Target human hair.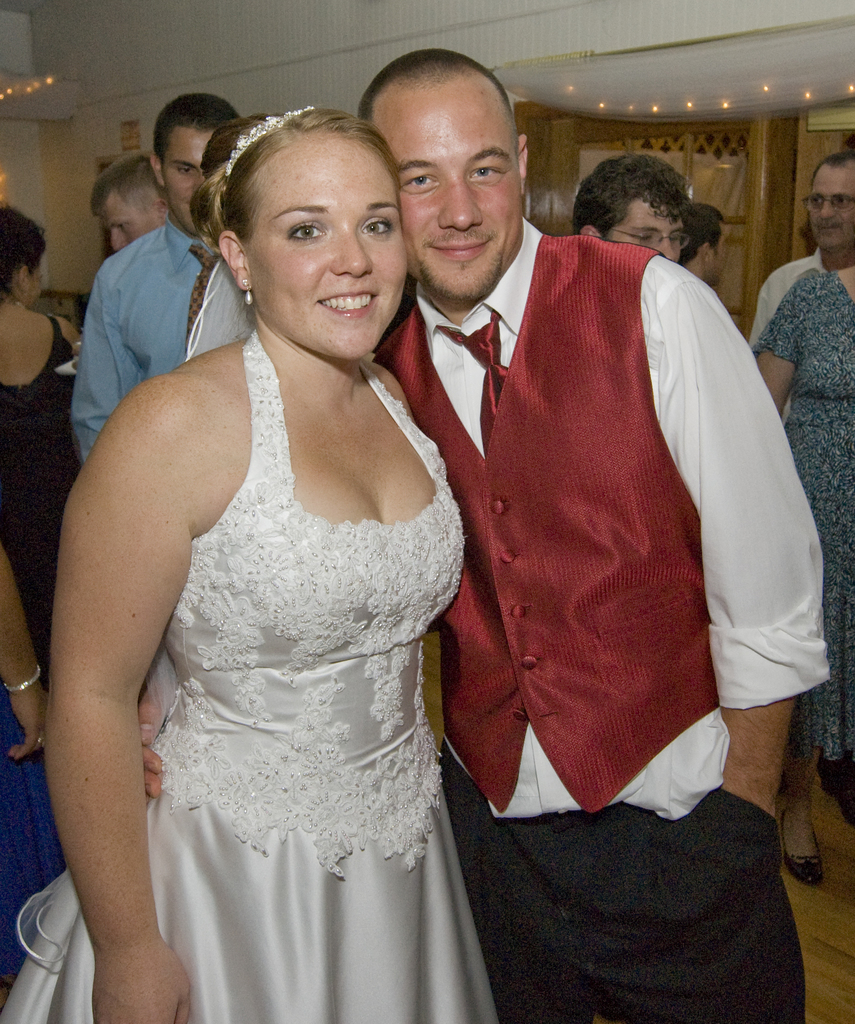
Target region: x1=680 y1=207 x2=726 y2=256.
